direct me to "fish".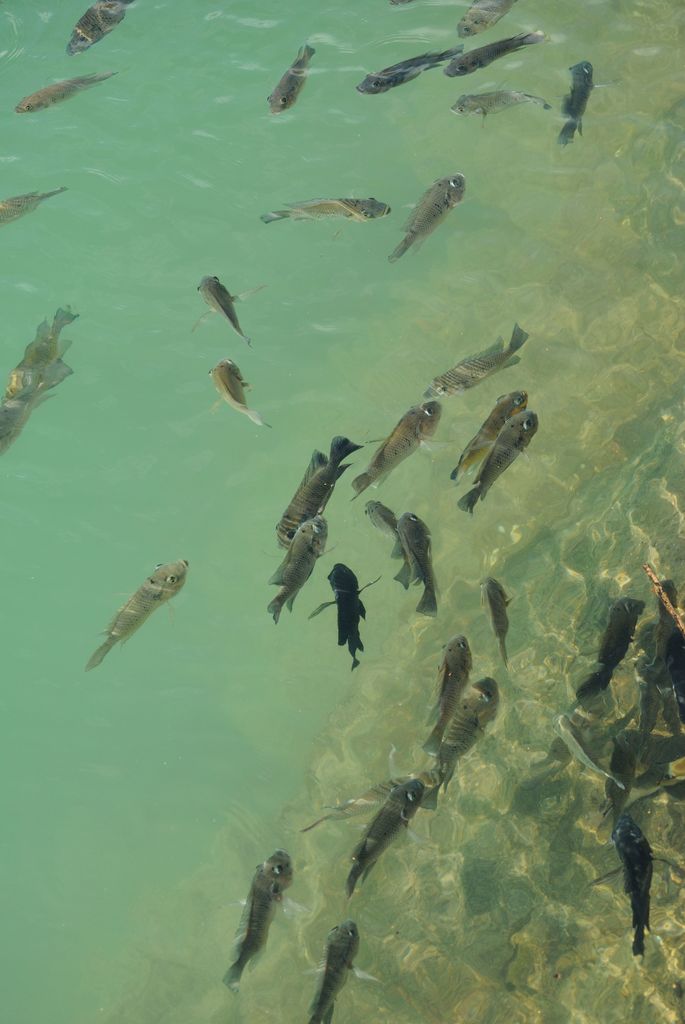
Direction: detection(310, 919, 372, 1023).
